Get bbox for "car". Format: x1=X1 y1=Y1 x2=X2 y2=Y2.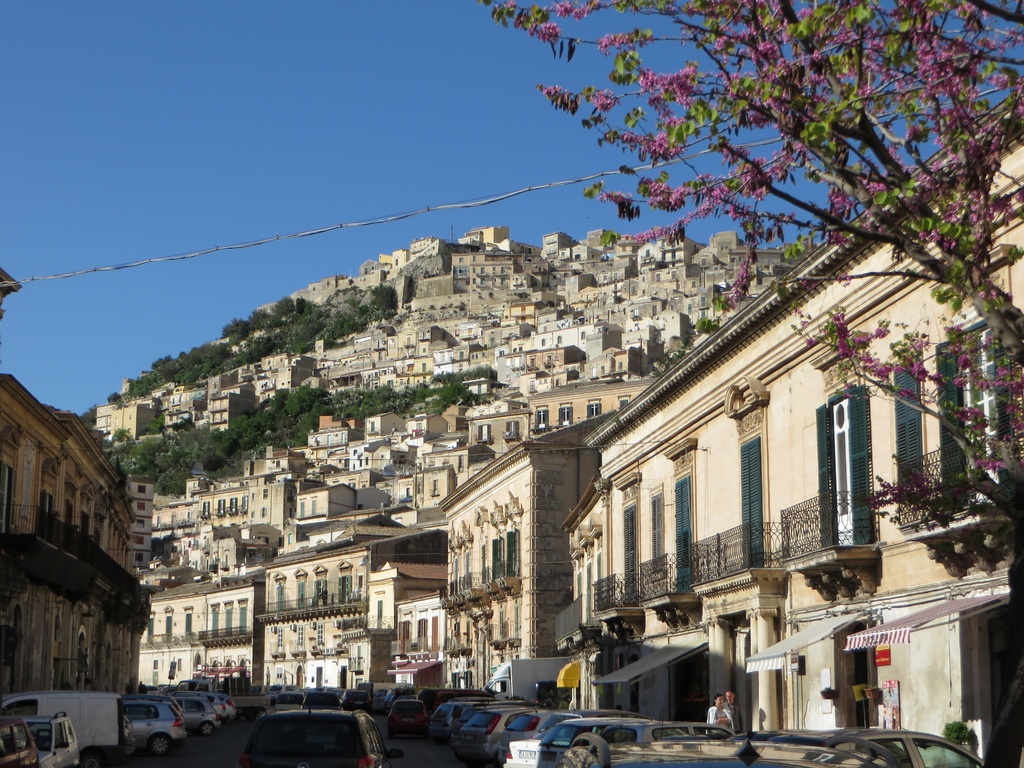
x1=503 y1=716 x2=680 y2=767.
